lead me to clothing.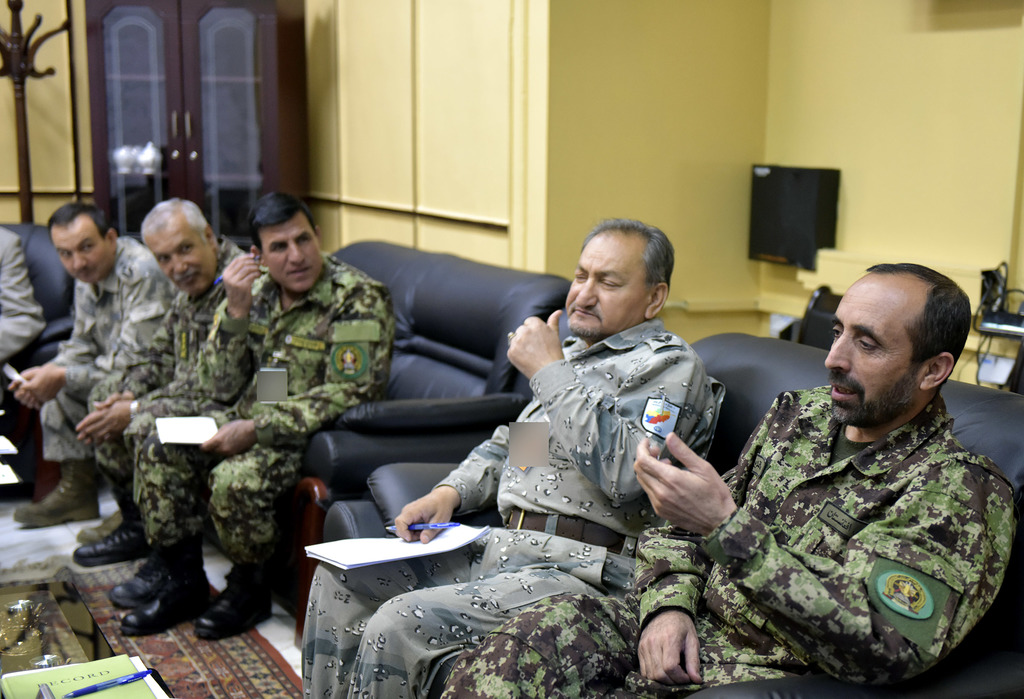
Lead to l=0, t=229, r=54, b=474.
